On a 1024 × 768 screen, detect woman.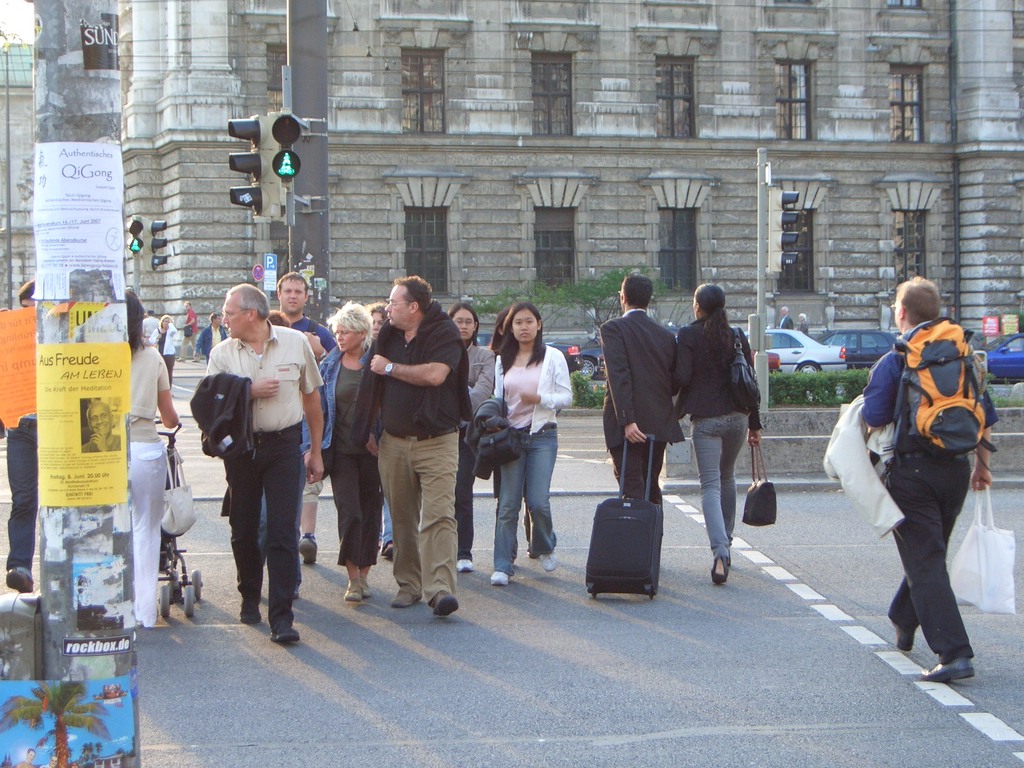
<bbox>486, 307, 540, 564</bbox>.
